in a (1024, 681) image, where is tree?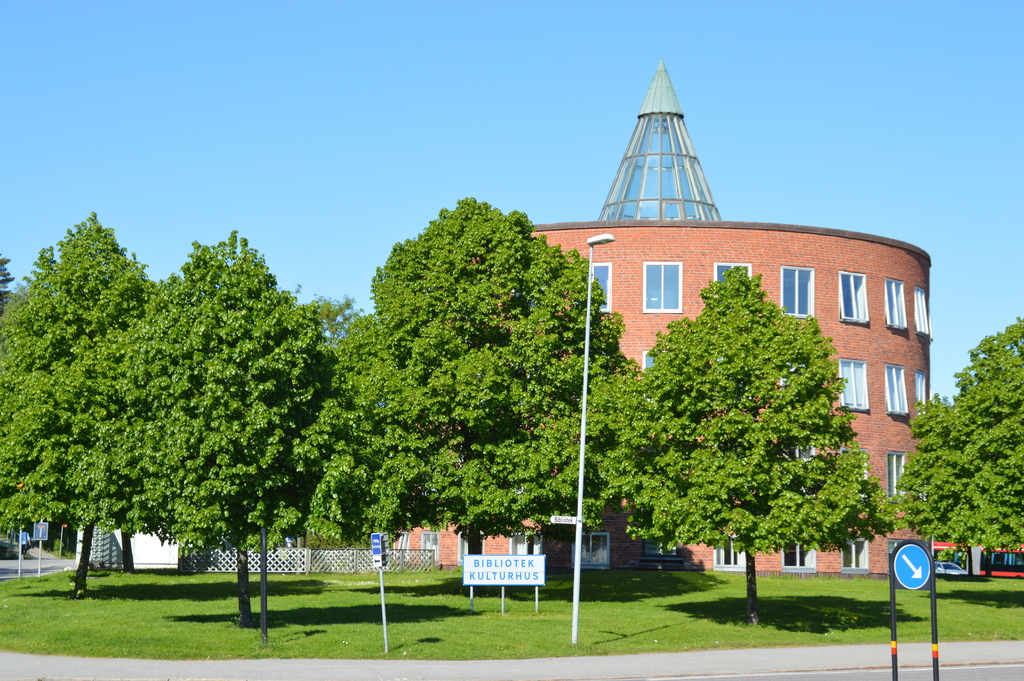
bbox=(918, 346, 1014, 563).
